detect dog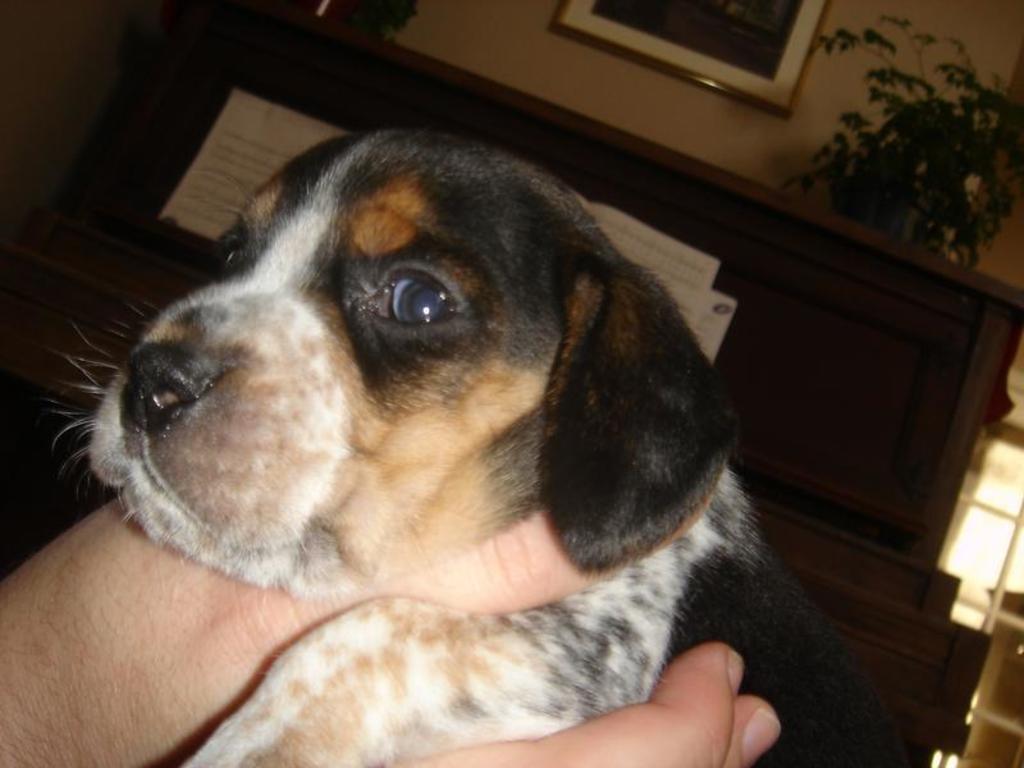
{"x1": 44, "y1": 120, "x2": 902, "y2": 767}
